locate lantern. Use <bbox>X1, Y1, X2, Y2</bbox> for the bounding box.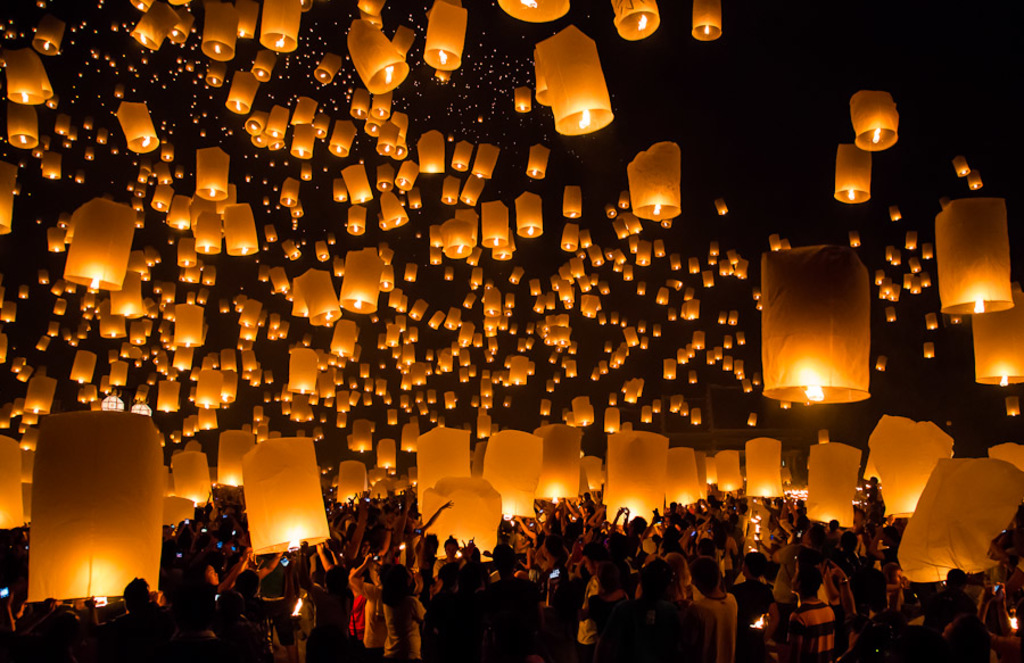
<bbox>976, 282, 1023, 386</bbox>.
